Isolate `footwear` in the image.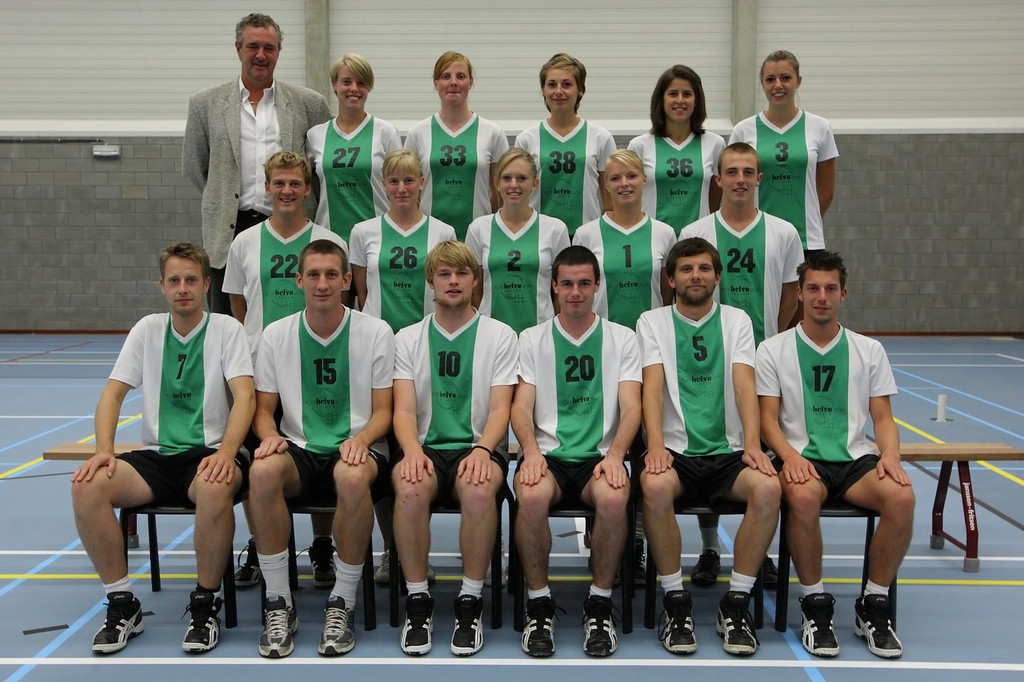
Isolated region: left=755, top=555, right=782, bottom=589.
